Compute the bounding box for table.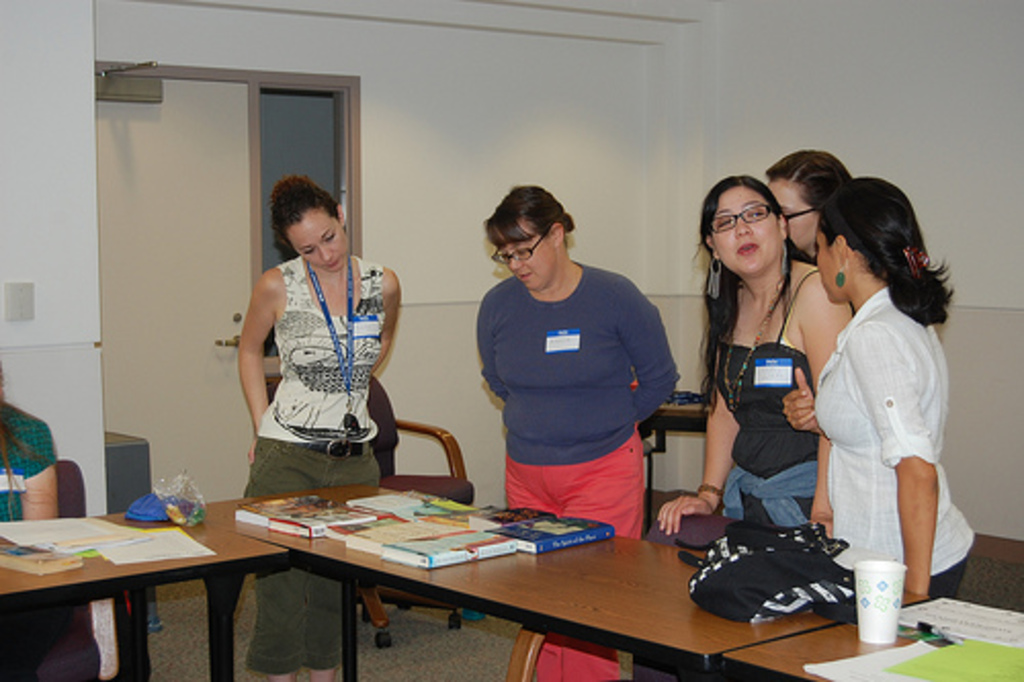
125:471:872:681.
